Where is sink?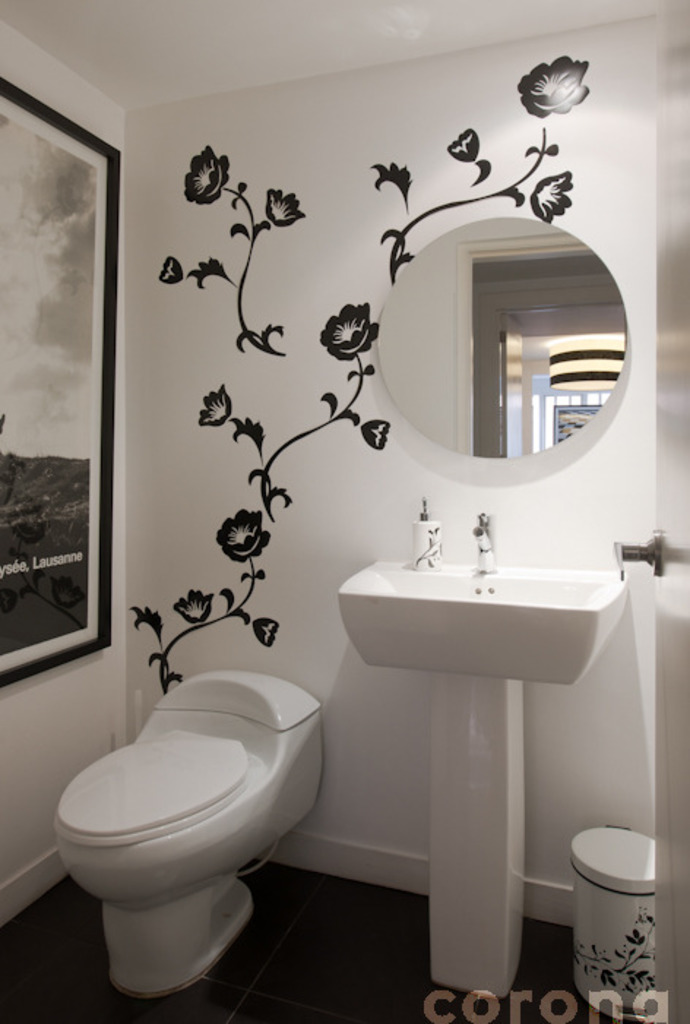
rect(339, 499, 642, 709).
